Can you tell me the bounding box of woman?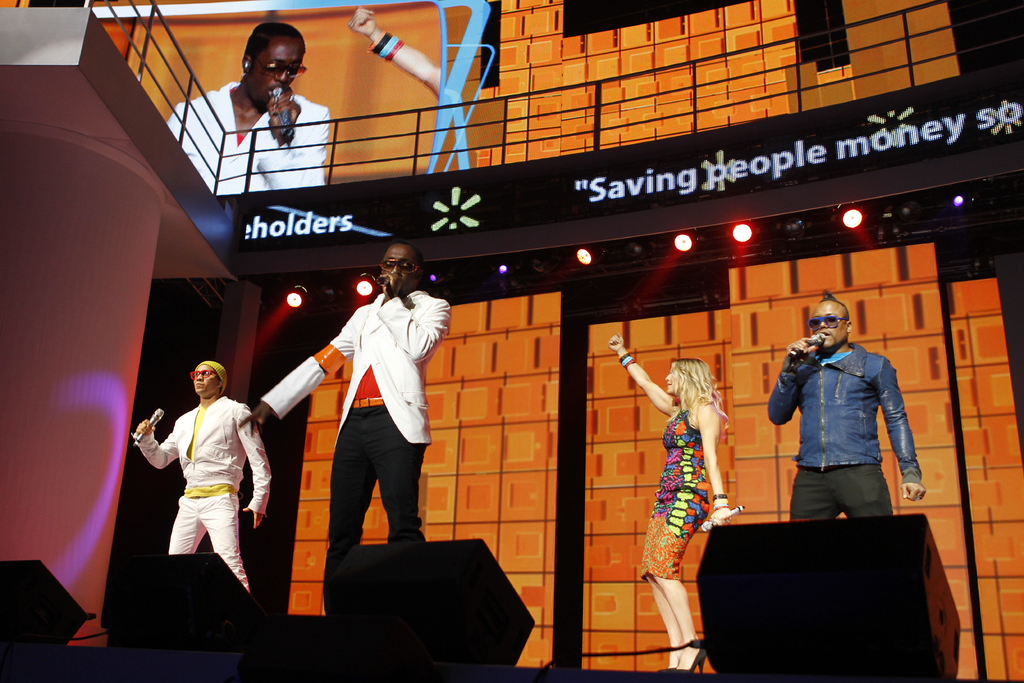
610, 336, 732, 669.
